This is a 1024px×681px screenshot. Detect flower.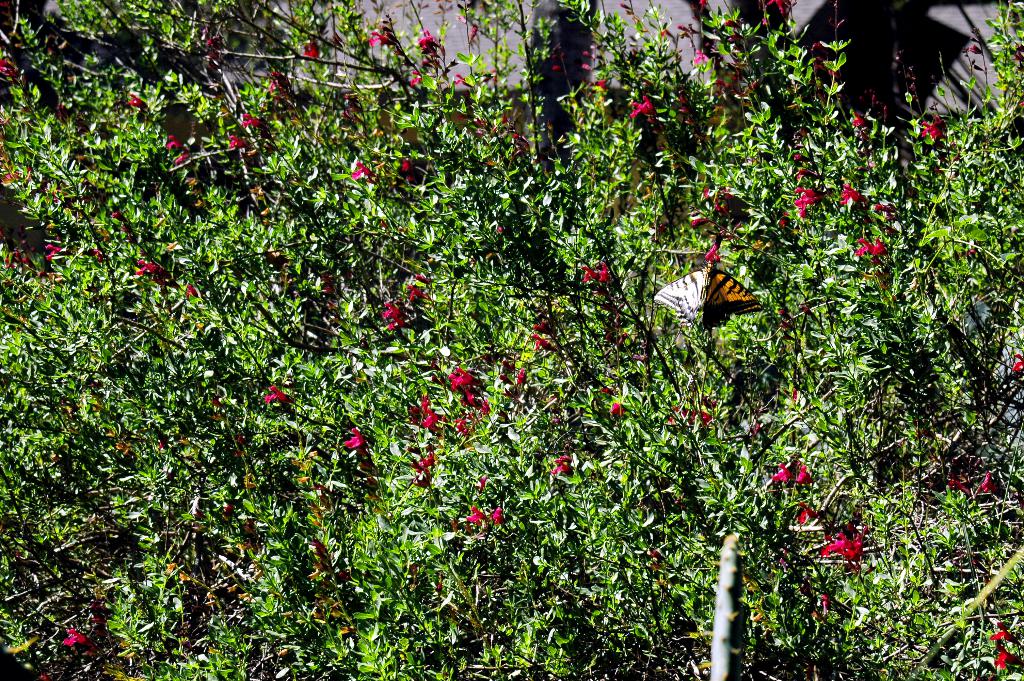
region(368, 30, 391, 47).
